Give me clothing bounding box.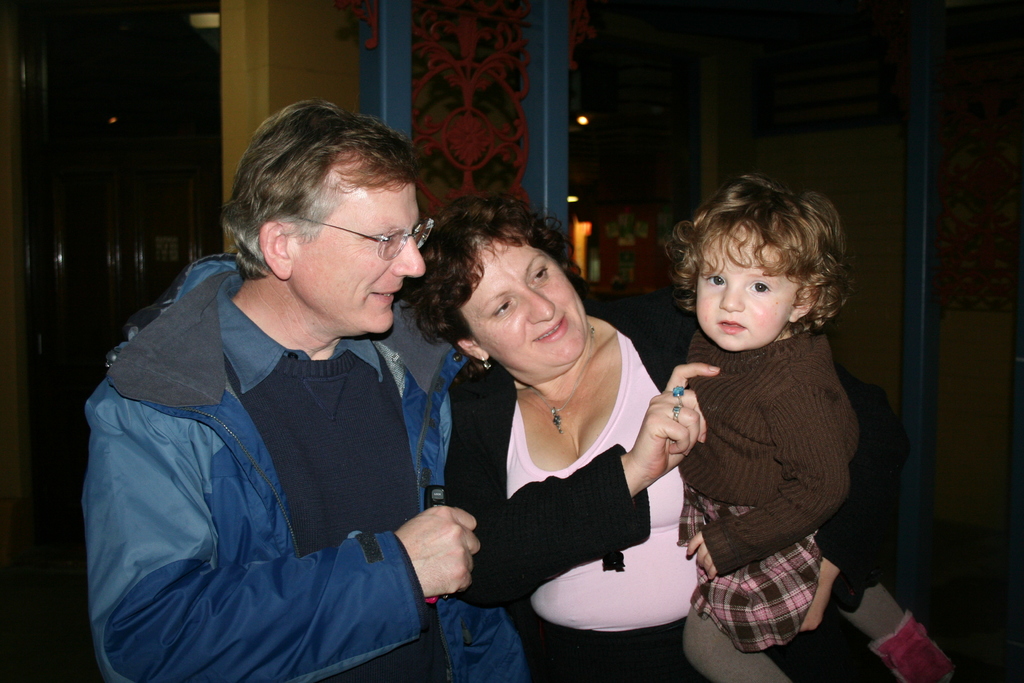
(x1=611, y1=312, x2=876, y2=676).
